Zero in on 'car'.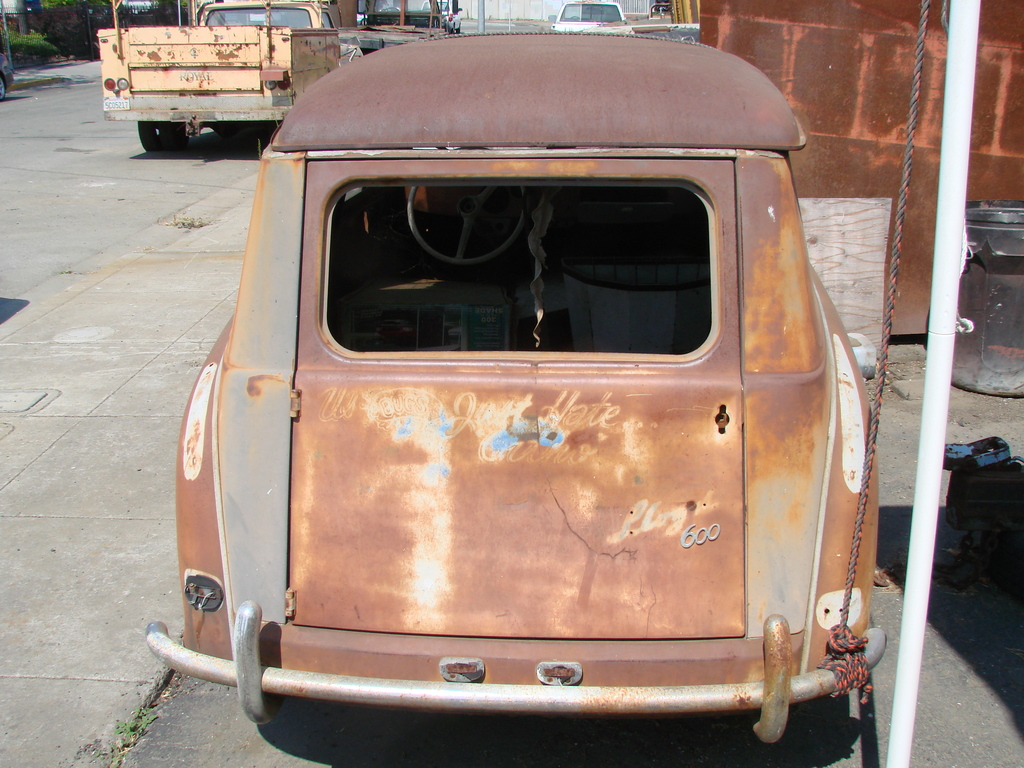
Zeroed in: (355,13,366,26).
